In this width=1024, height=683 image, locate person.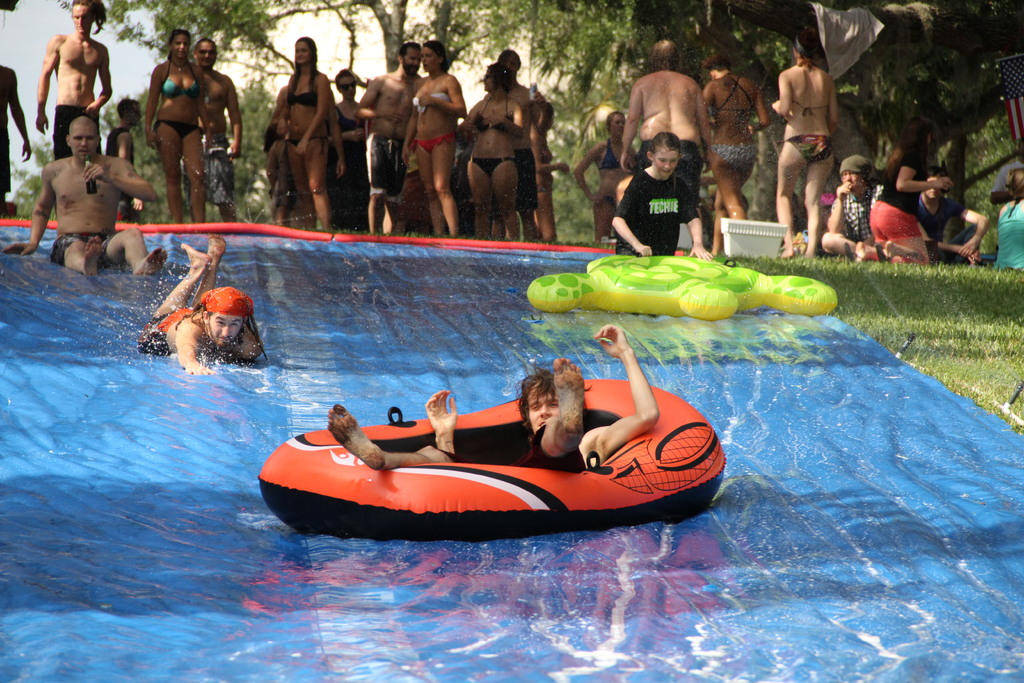
Bounding box: bbox(0, 64, 31, 205).
